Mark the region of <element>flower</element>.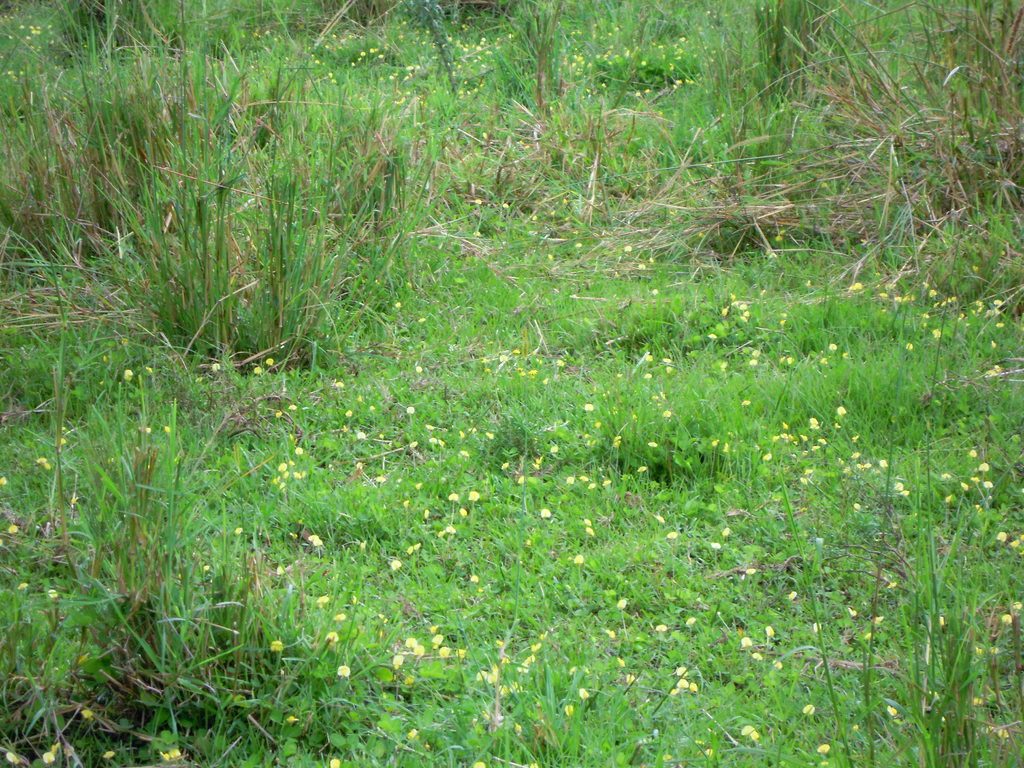
Region: 689 685 696 696.
